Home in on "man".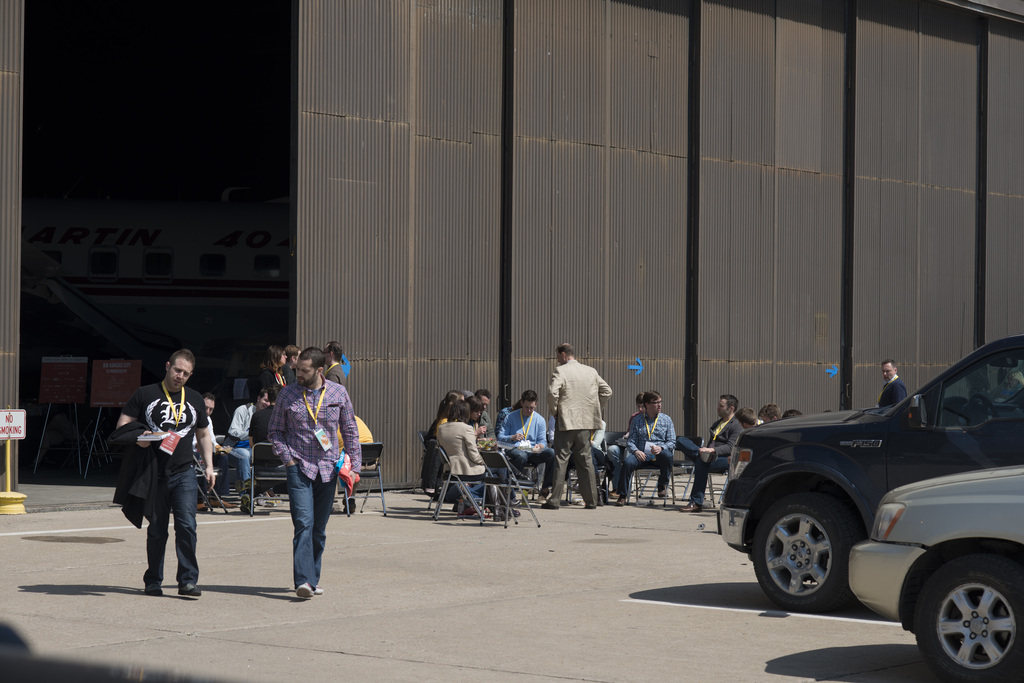
Homed in at <bbox>268, 346, 363, 600</bbox>.
